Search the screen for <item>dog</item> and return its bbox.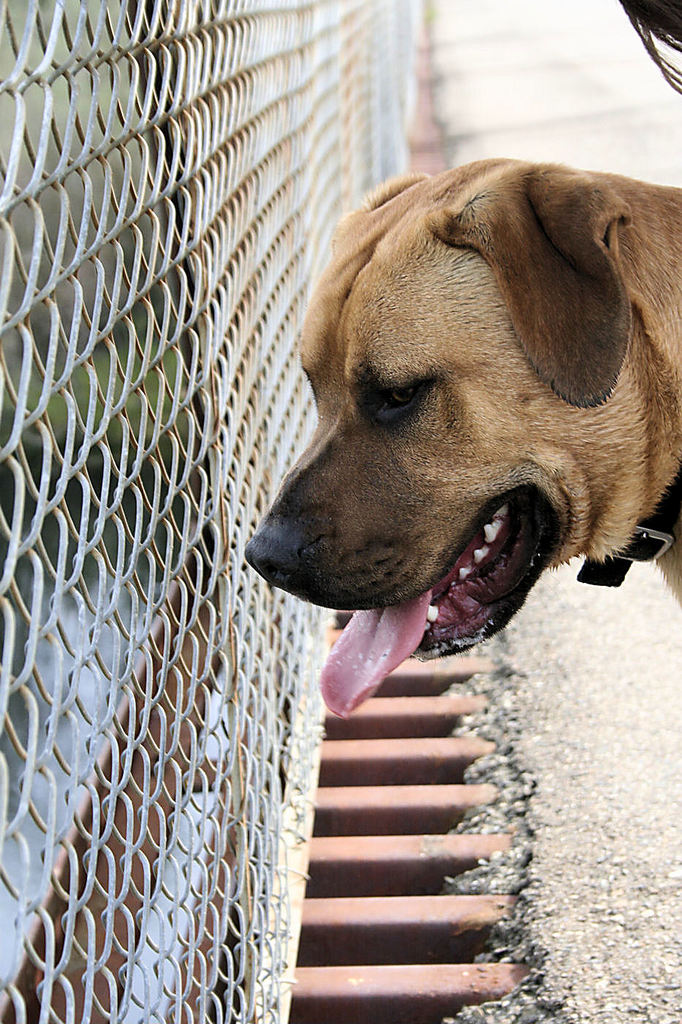
Found: [235,152,681,723].
